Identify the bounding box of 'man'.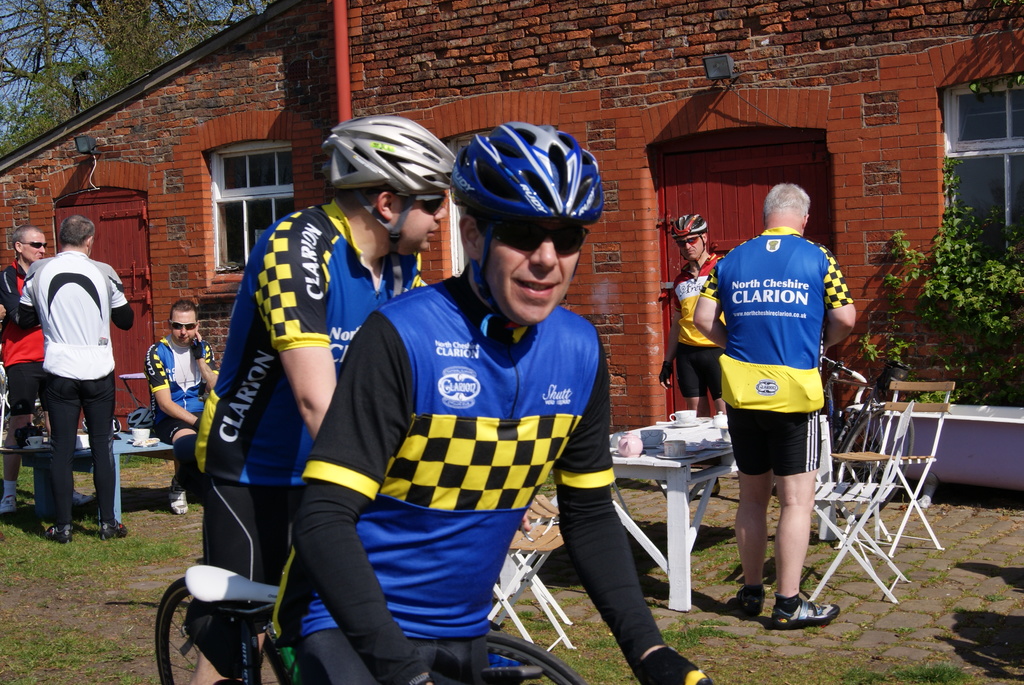
<box>143,296,225,520</box>.
